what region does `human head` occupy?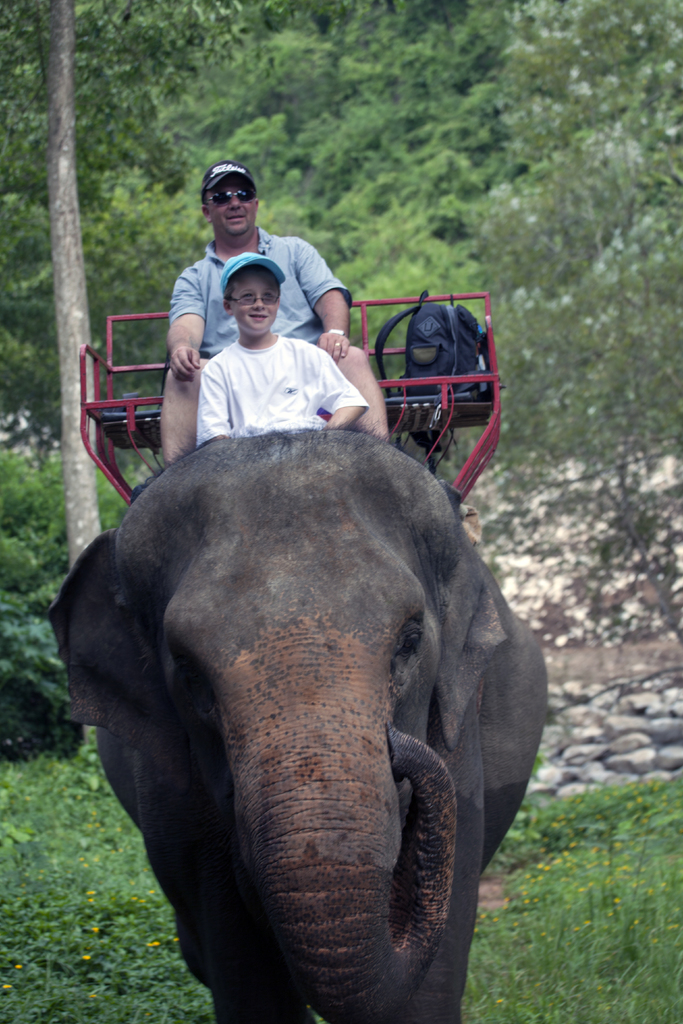
x1=213, y1=245, x2=283, y2=342.
